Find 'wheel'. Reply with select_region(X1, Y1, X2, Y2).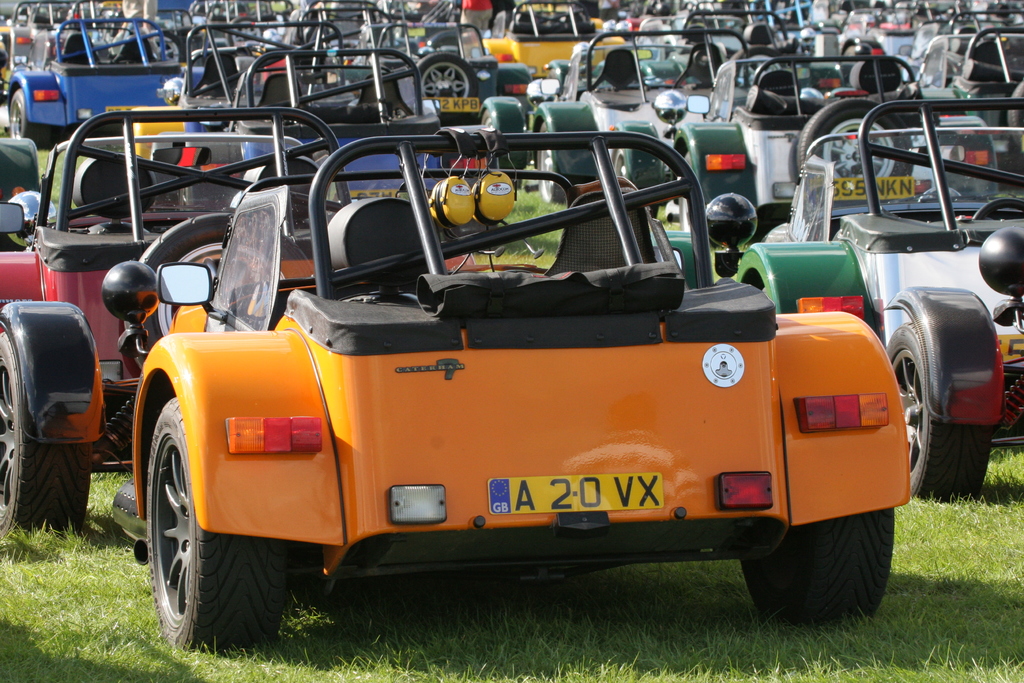
select_region(609, 150, 627, 180).
